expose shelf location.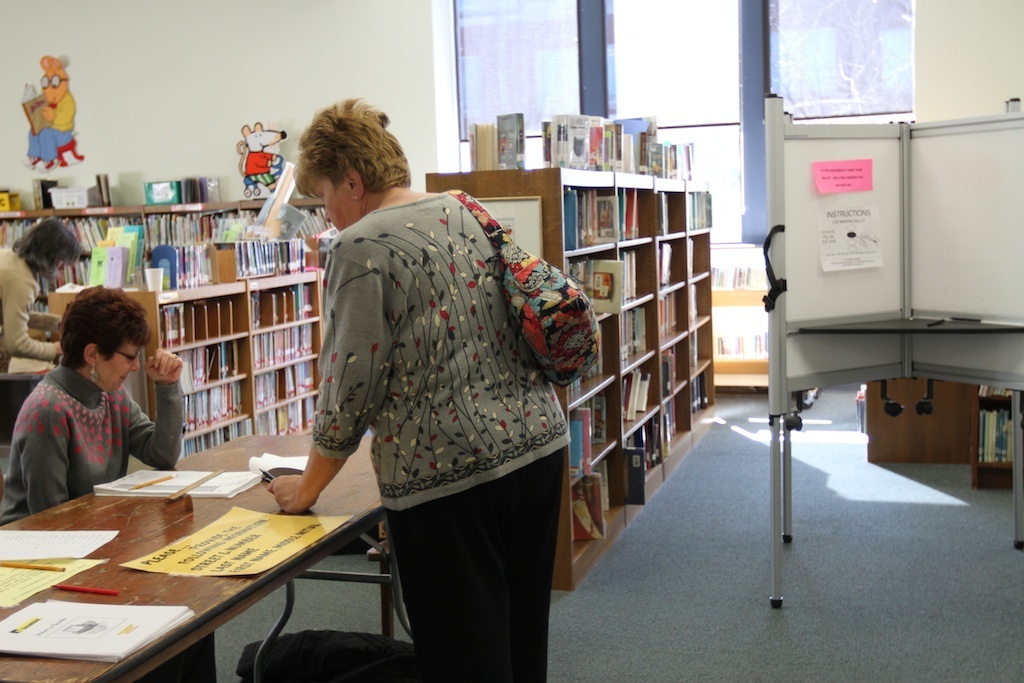
Exposed at 557:377:620:482.
